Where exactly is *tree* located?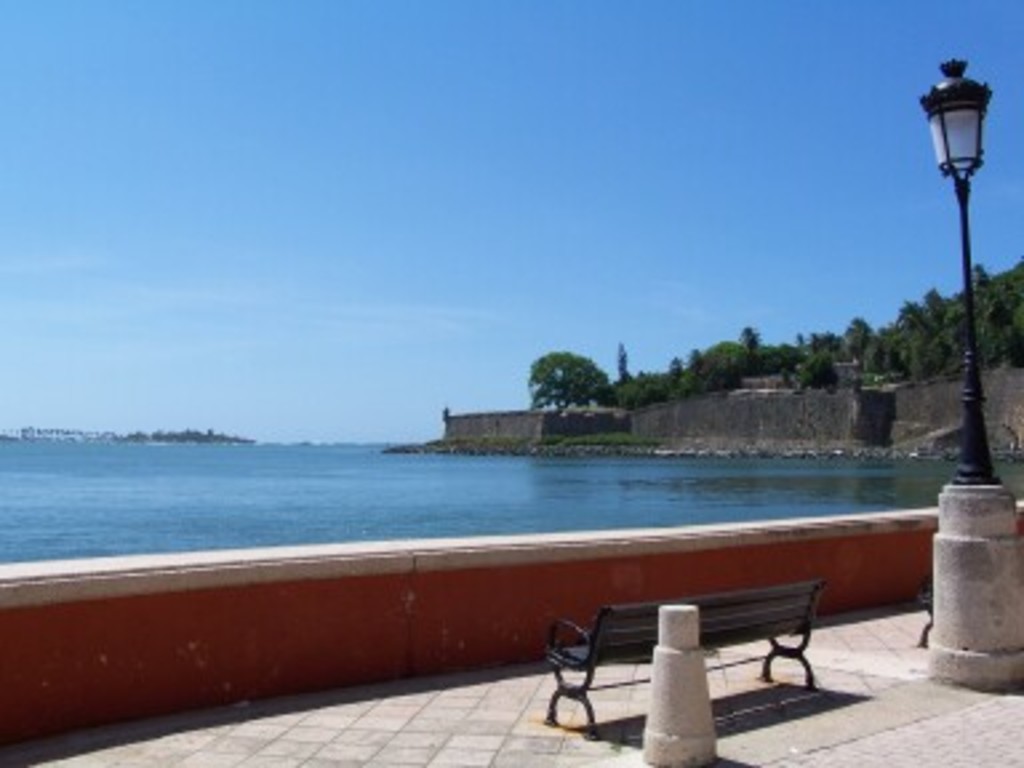
Its bounding box is region(611, 341, 627, 381).
